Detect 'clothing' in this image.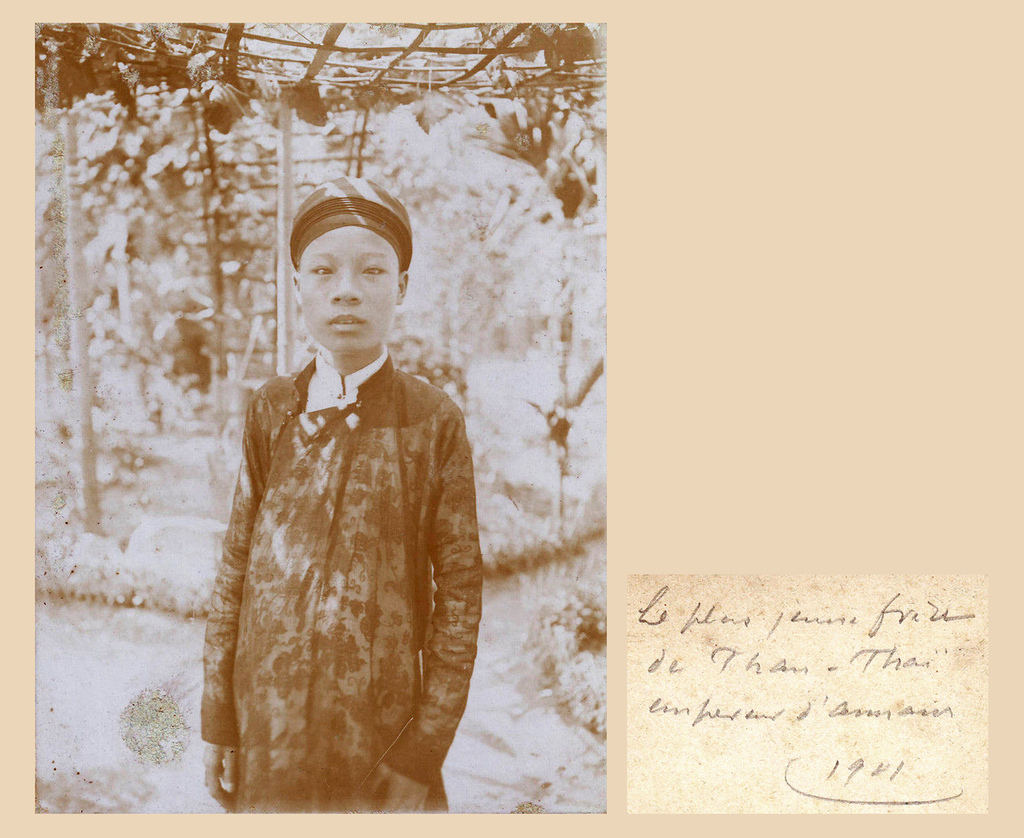
Detection: <bbox>199, 340, 483, 810</bbox>.
